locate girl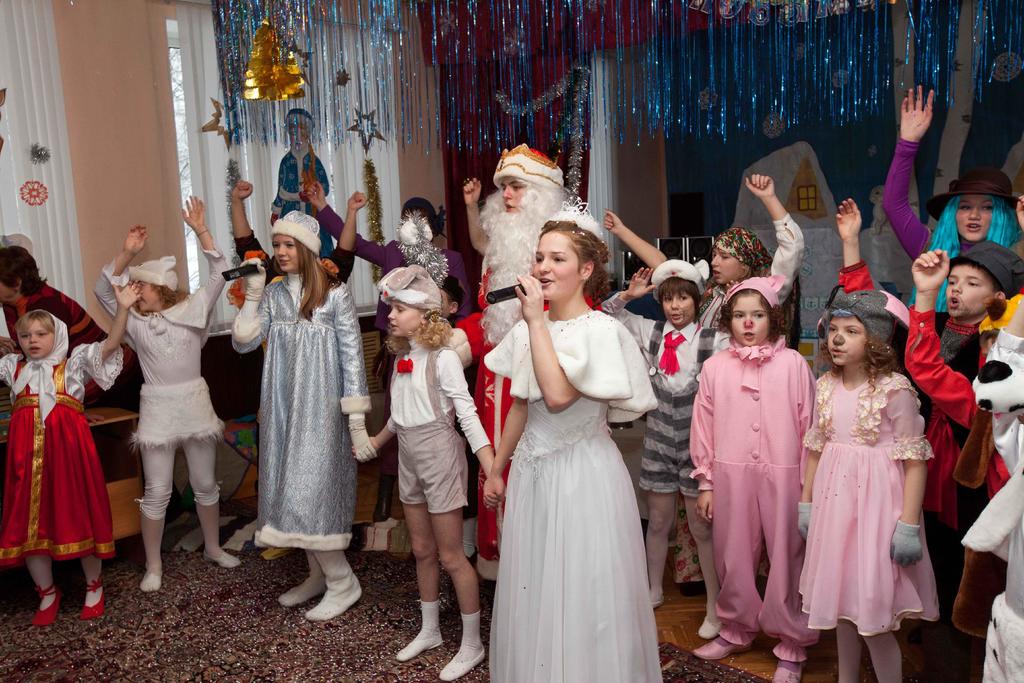
locate(604, 259, 715, 623)
